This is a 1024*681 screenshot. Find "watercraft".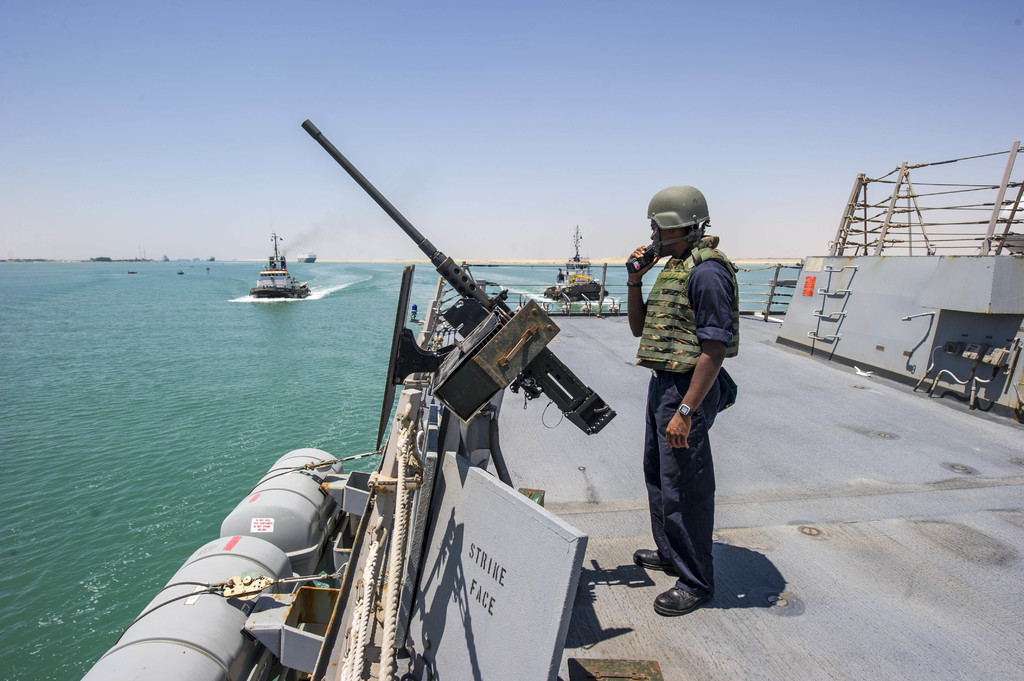
Bounding box: l=543, t=218, r=613, b=305.
